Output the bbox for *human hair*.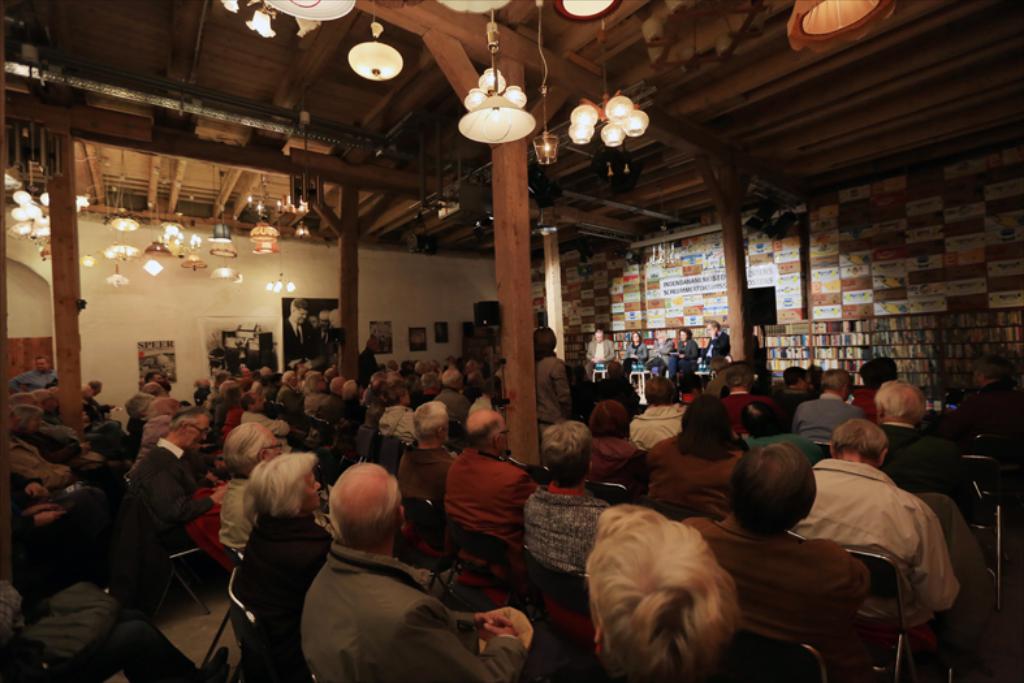
<region>591, 397, 631, 437</region>.
